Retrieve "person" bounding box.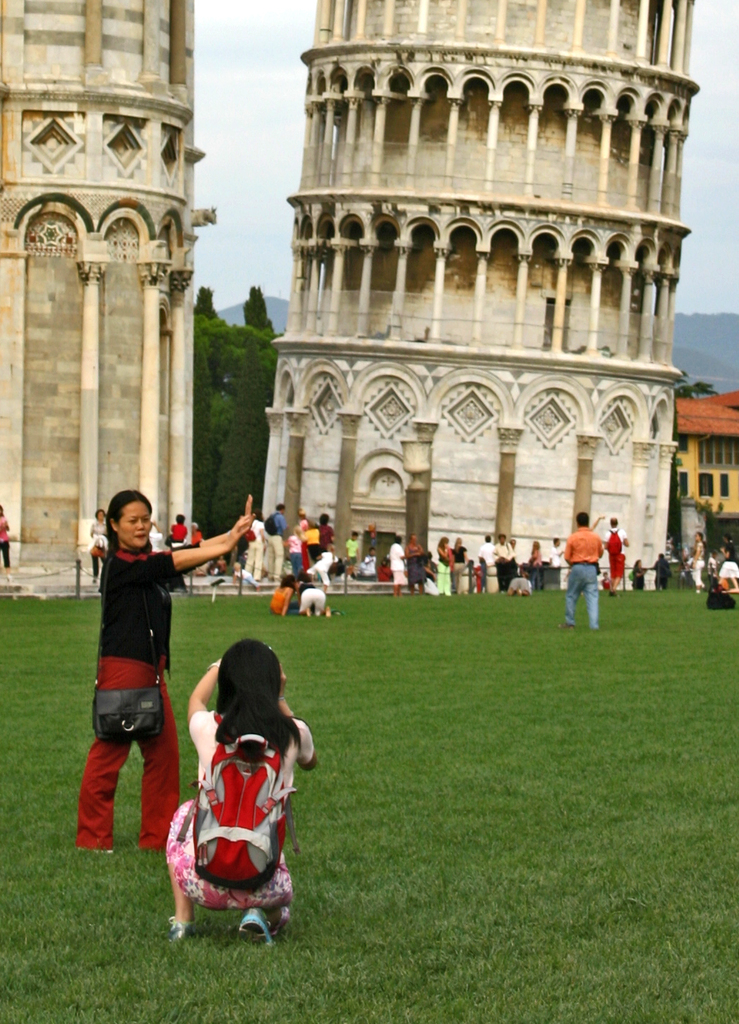
Bounding box: [left=350, top=533, right=366, bottom=578].
